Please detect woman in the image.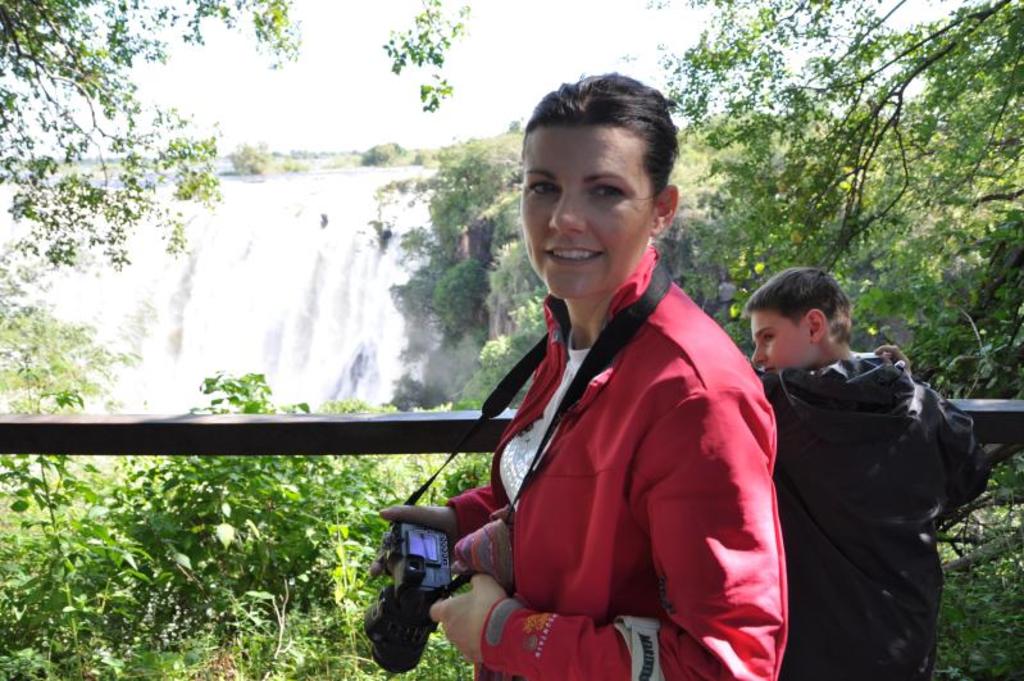
left=383, top=60, right=782, bottom=680.
